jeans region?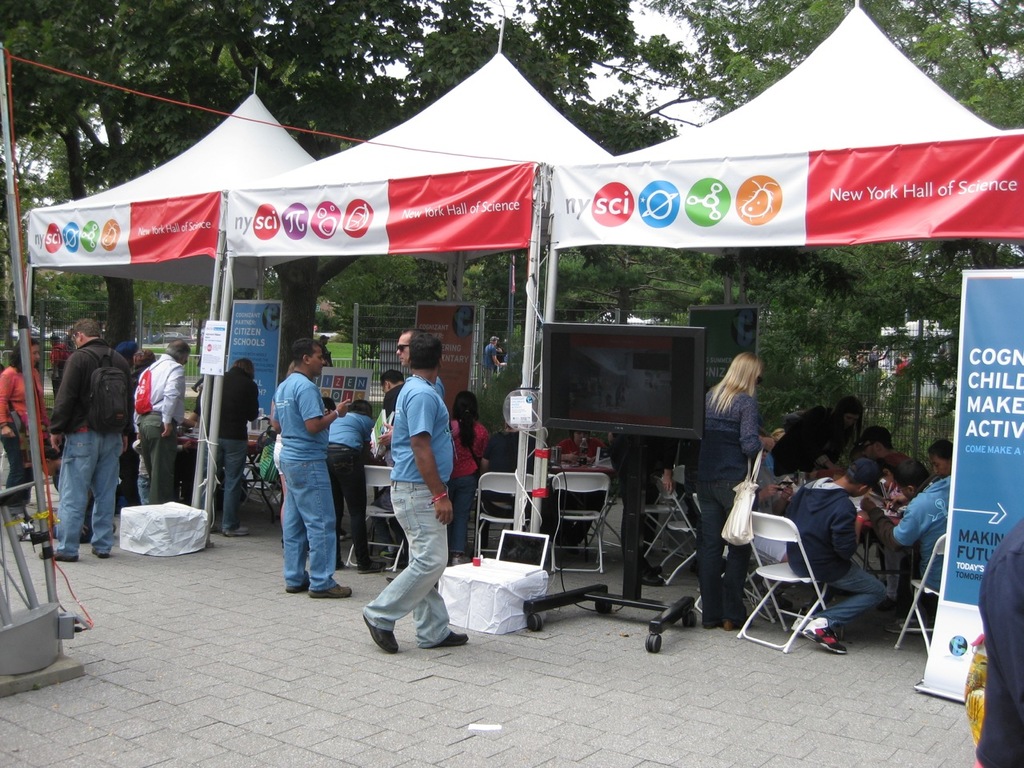
BBox(822, 562, 885, 634)
